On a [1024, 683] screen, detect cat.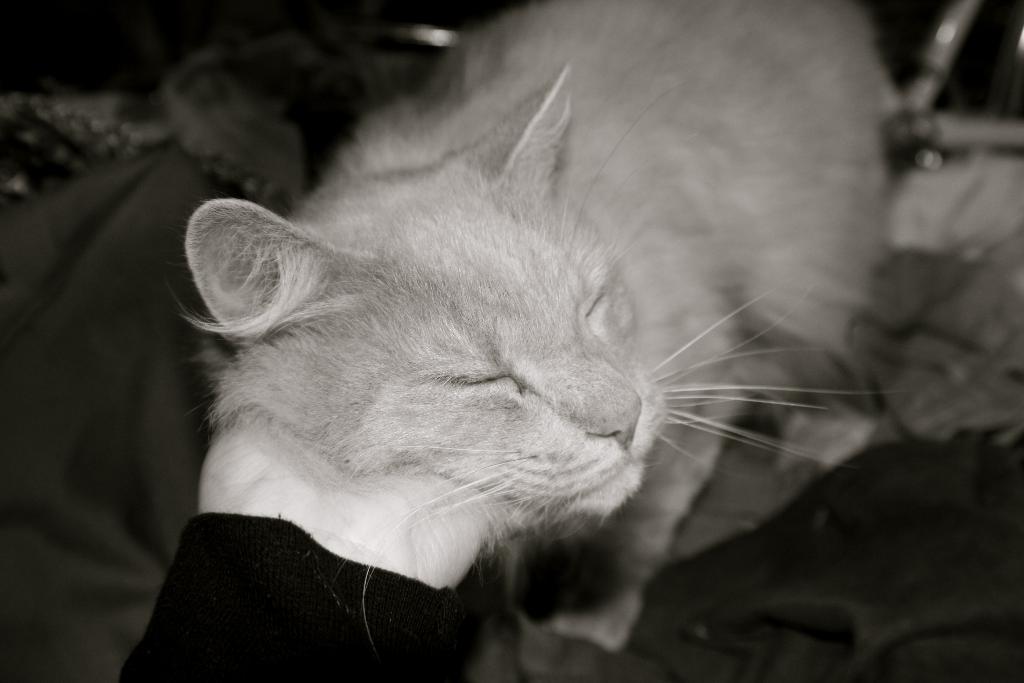
bbox(168, 0, 911, 660).
